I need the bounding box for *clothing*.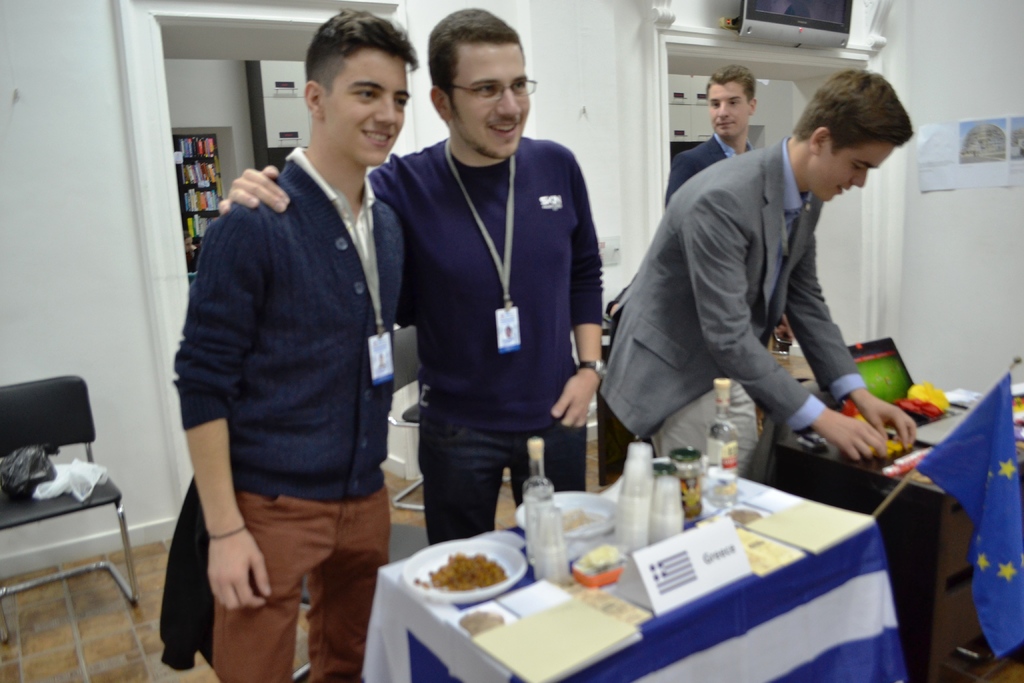
Here it is: left=661, top=127, right=752, bottom=212.
